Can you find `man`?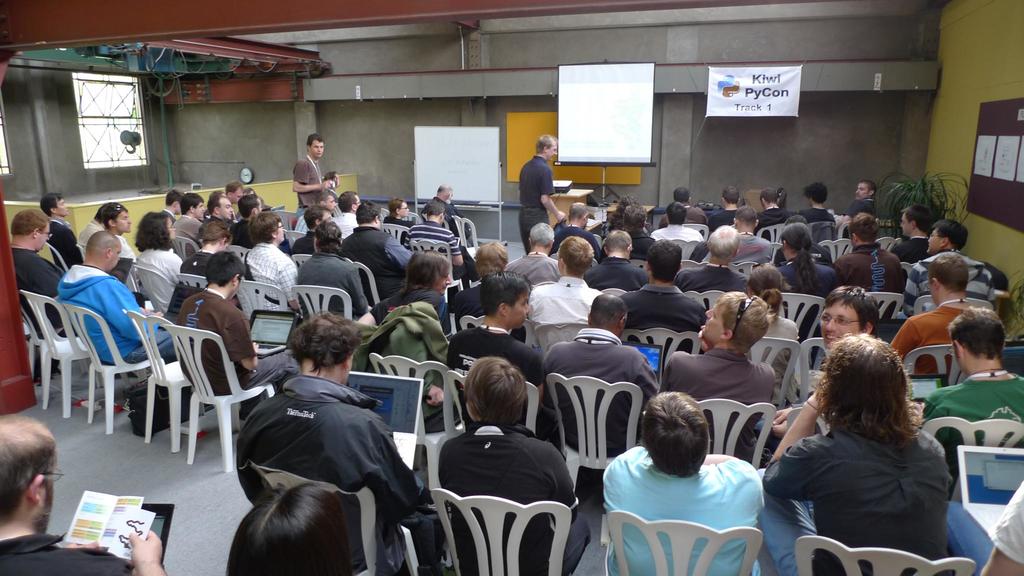
Yes, bounding box: <box>616,237,706,333</box>.
